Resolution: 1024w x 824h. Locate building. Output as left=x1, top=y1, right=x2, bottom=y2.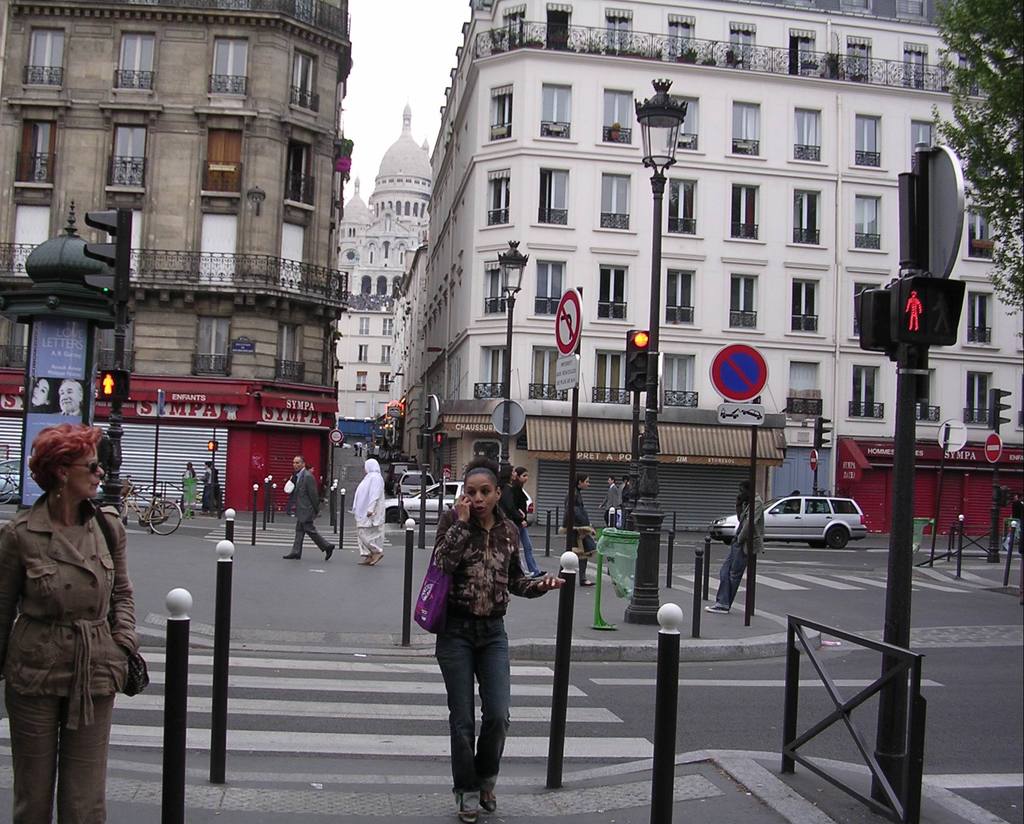
left=385, top=0, right=1023, bottom=536.
